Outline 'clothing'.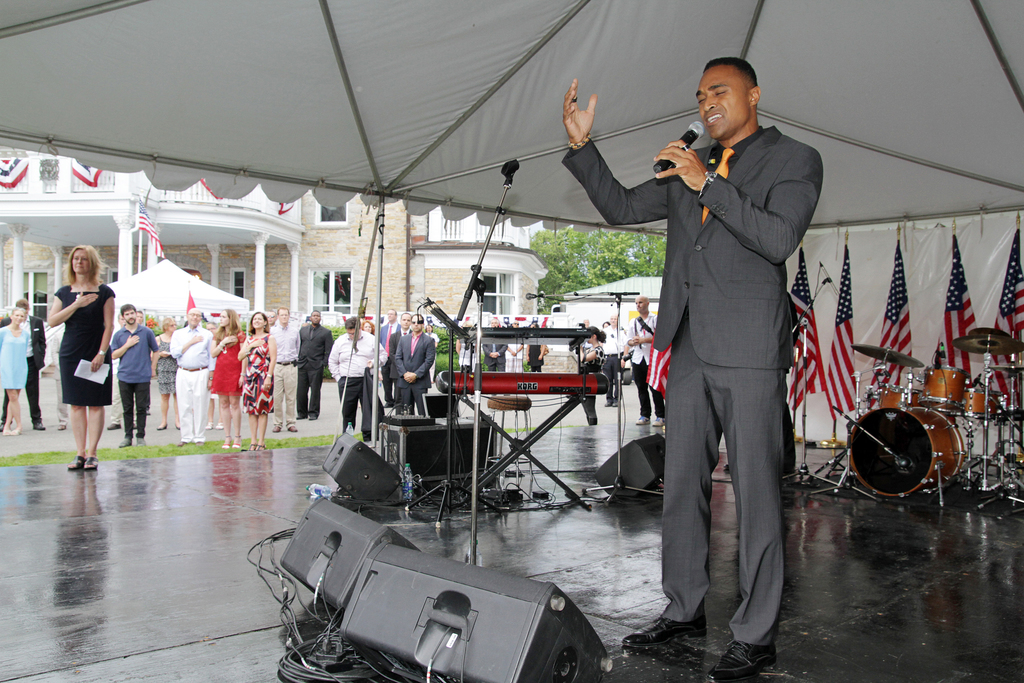
Outline: (x1=328, y1=329, x2=388, y2=438).
